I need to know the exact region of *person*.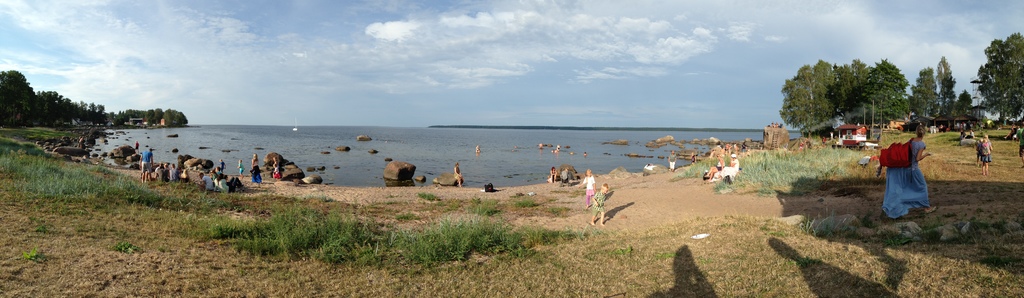
Region: [left=961, top=126, right=967, bottom=142].
